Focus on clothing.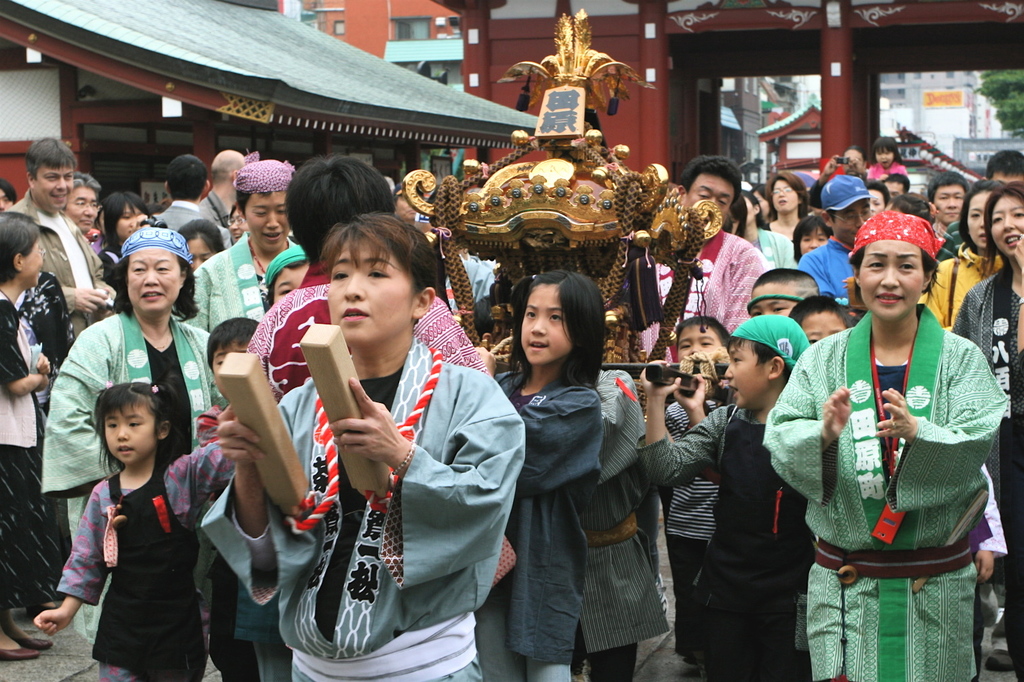
Focused at rect(7, 189, 102, 339).
